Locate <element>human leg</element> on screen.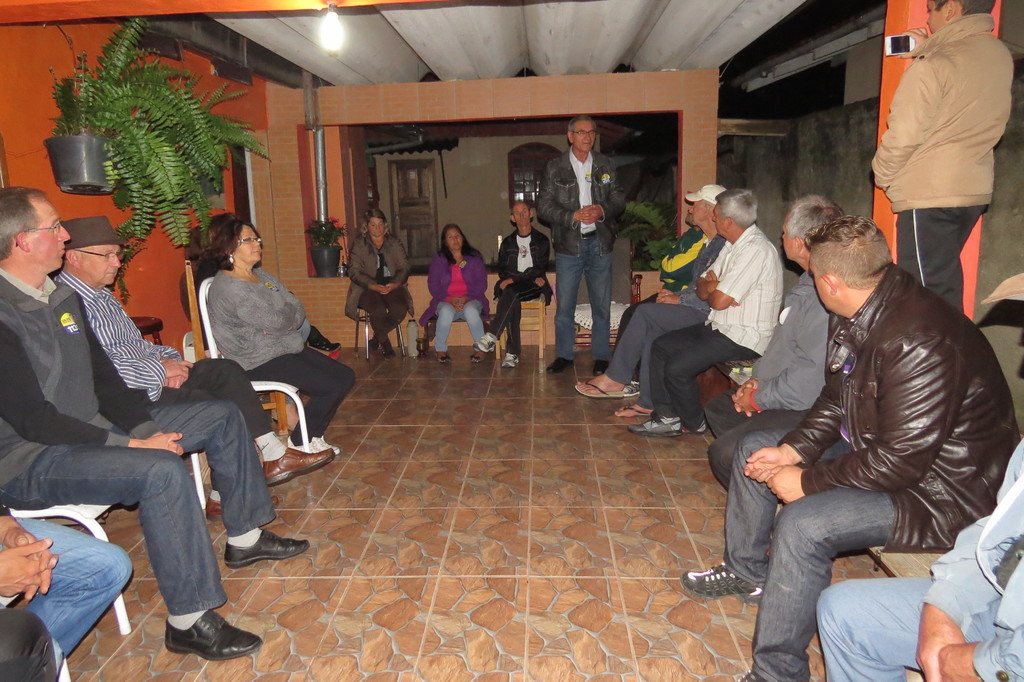
On screen at [left=568, top=294, right=705, bottom=395].
